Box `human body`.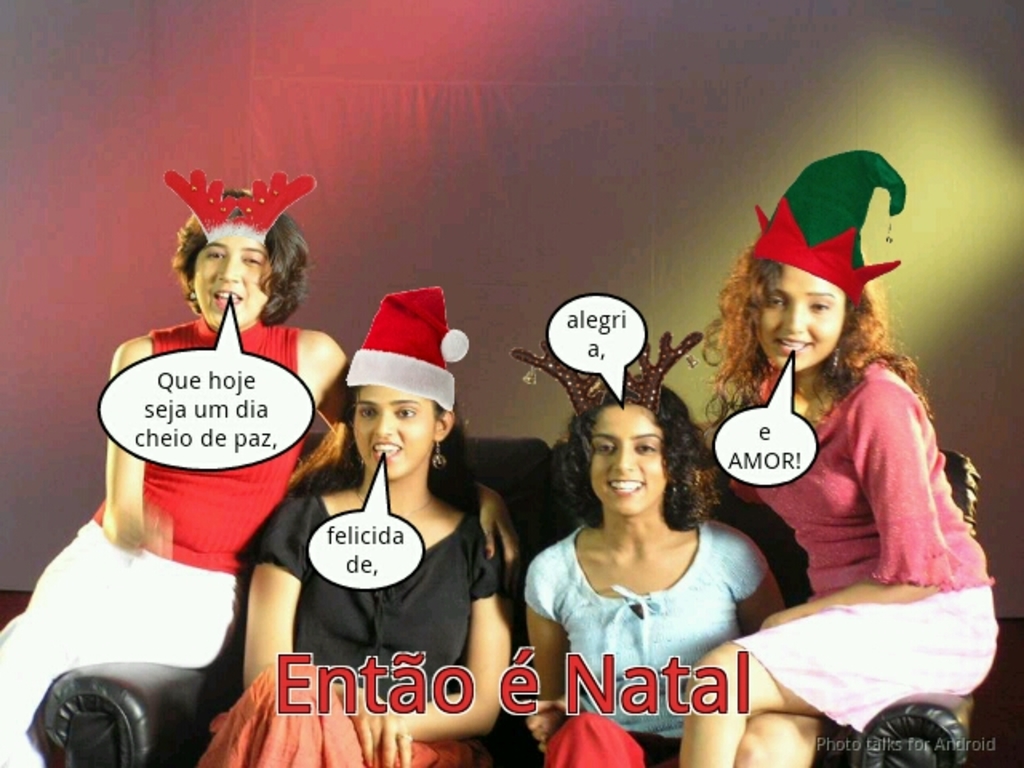
crop(216, 309, 522, 766).
